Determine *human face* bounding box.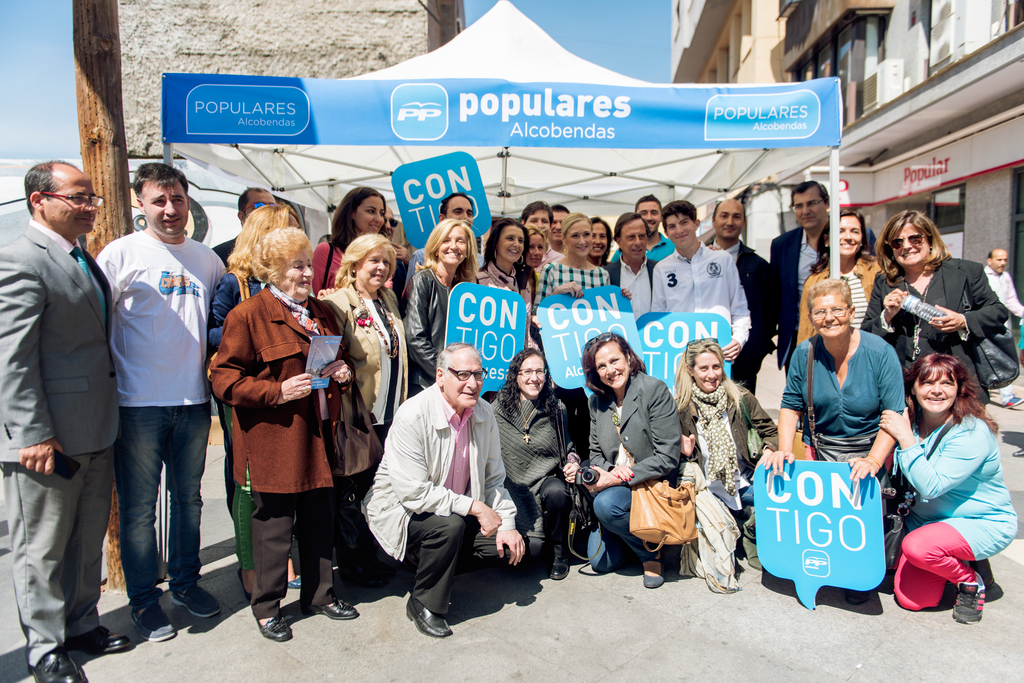
Determined: detection(689, 342, 719, 389).
